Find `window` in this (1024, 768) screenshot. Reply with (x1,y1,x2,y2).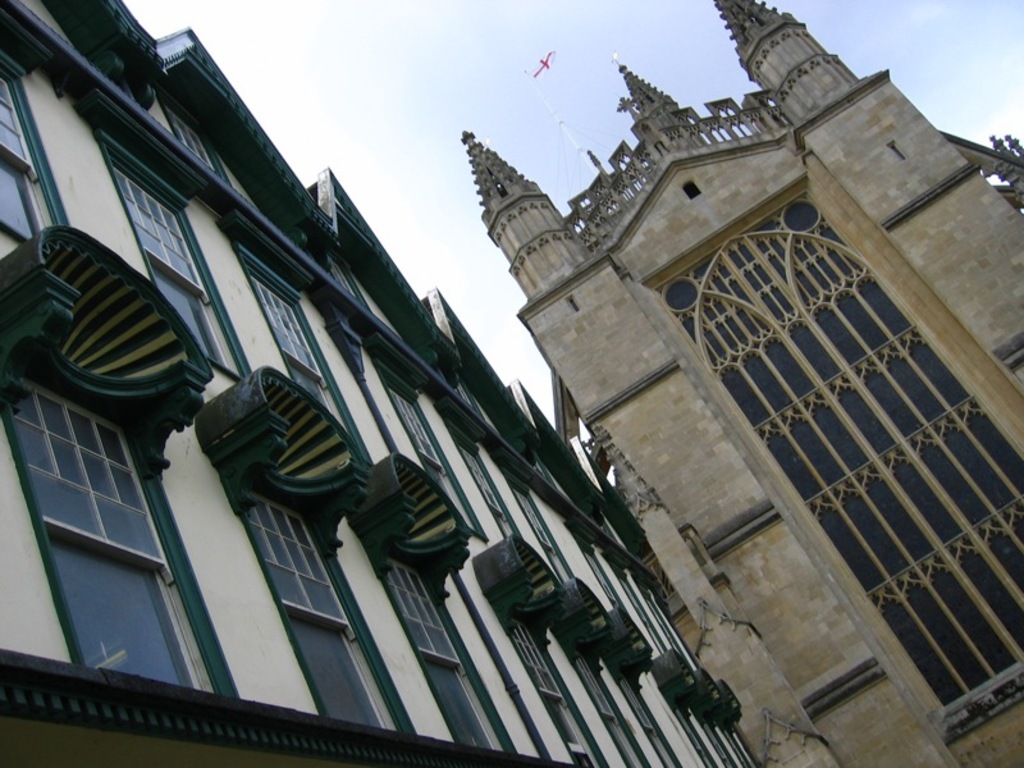
(29,370,173,677).
